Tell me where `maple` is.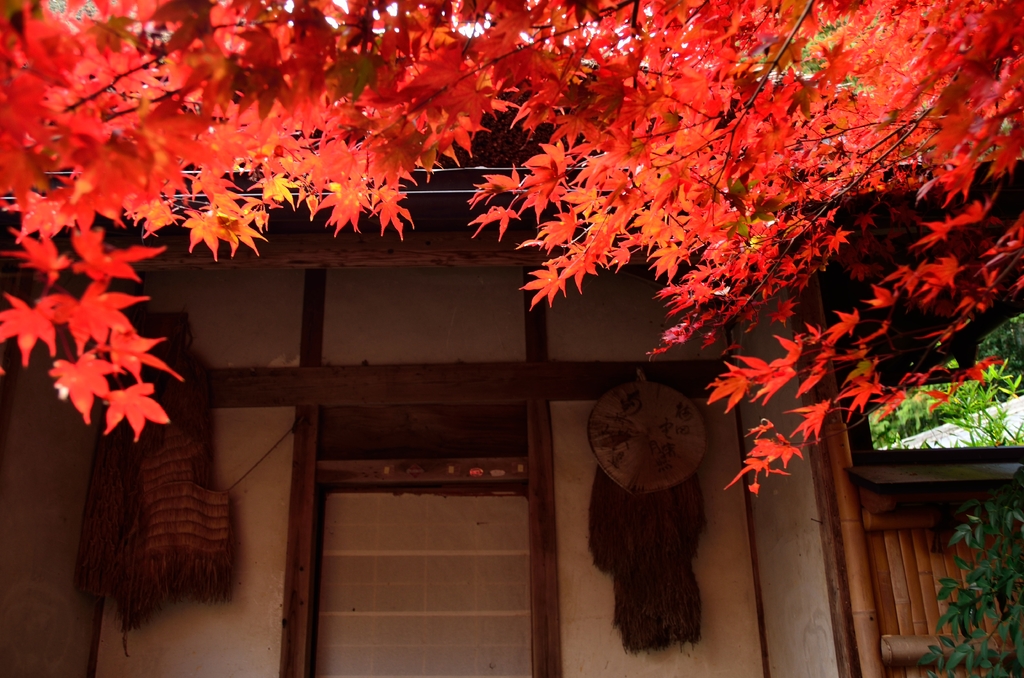
`maple` is at (100, 380, 168, 441).
